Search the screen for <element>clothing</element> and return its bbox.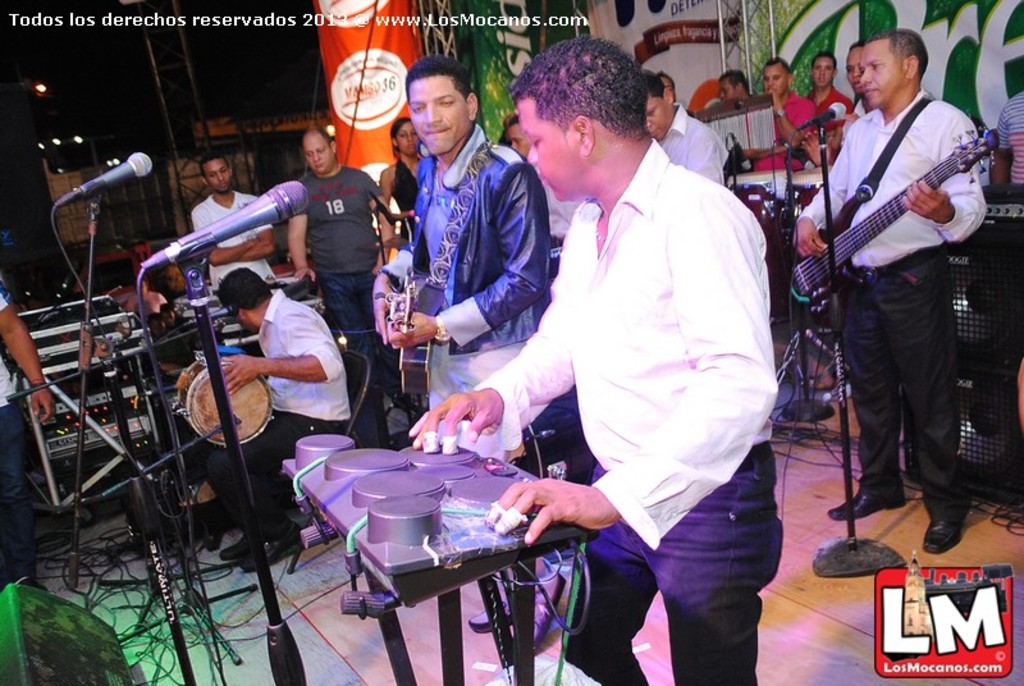
Found: x1=187 y1=191 x2=280 y2=291.
